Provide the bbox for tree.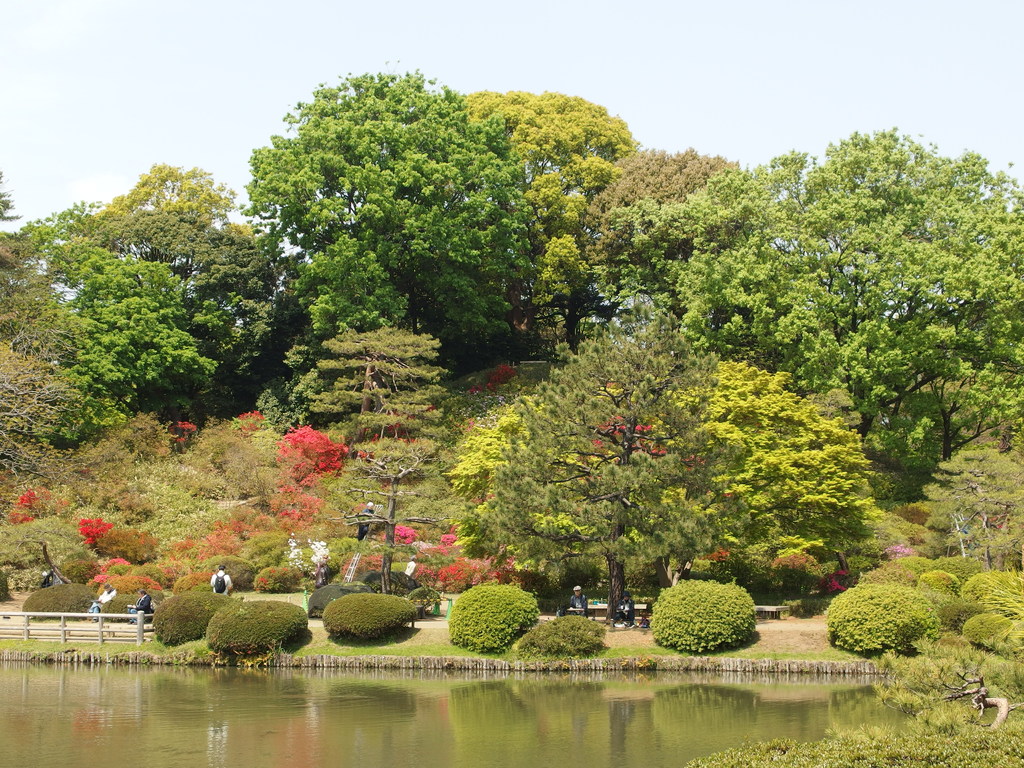
(447, 349, 877, 603).
